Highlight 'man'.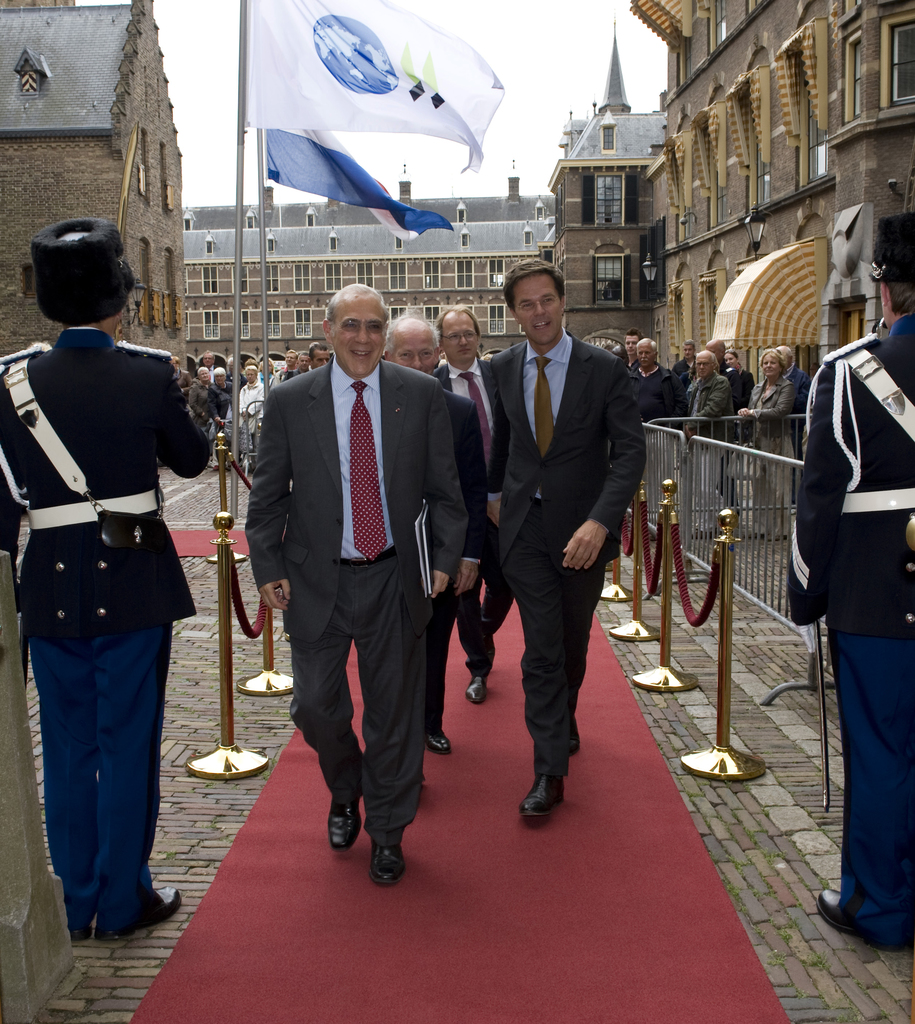
Highlighted region: rect(486, 258, 648, 820).
